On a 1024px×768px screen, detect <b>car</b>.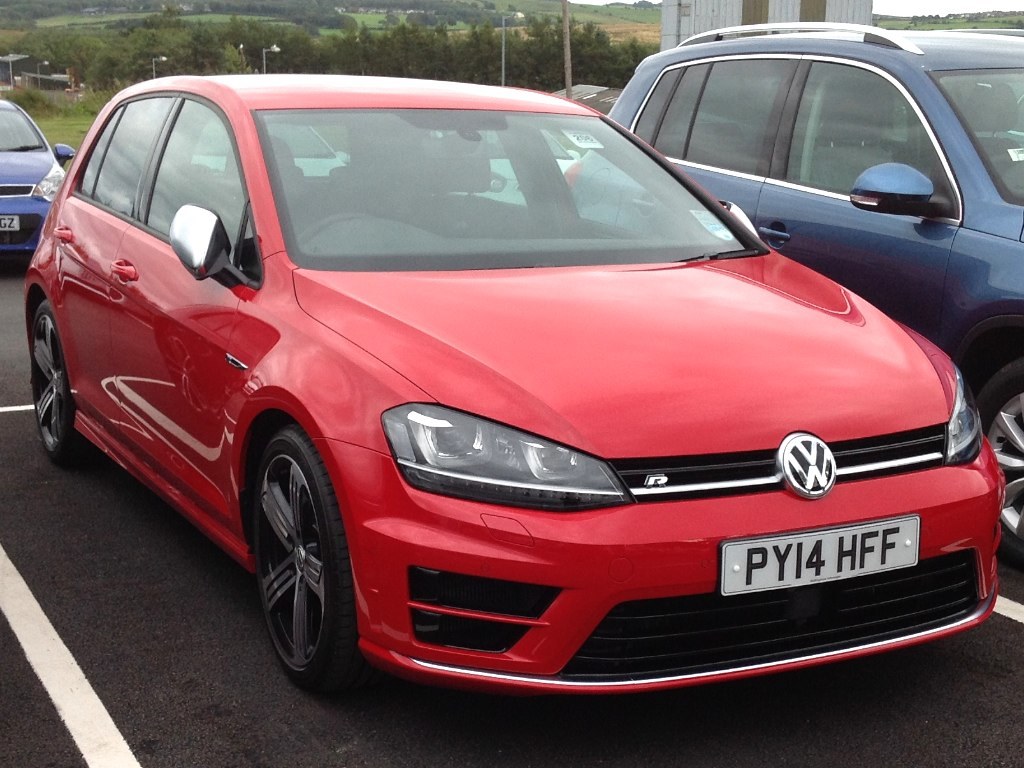
[x1=22, y1=73, x2=1008, y2=705].
